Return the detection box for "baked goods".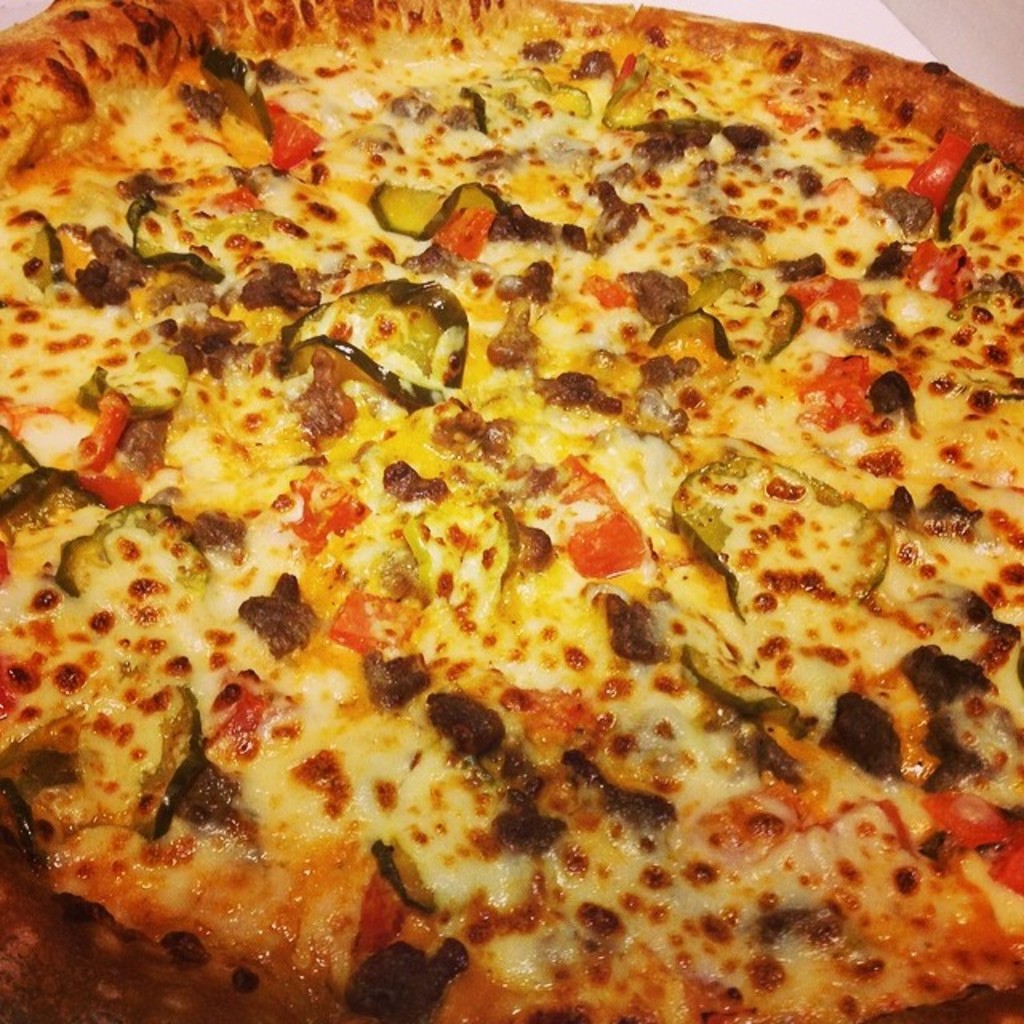
Rect(0, 0, 1022, 1022).
